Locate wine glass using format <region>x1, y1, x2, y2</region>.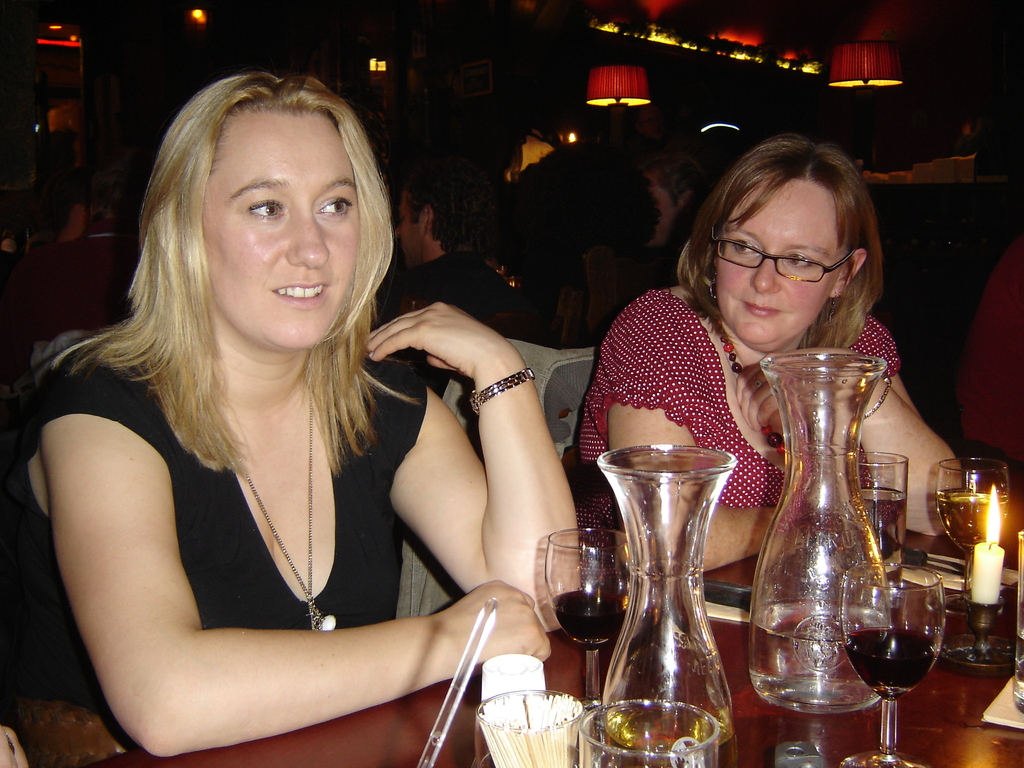
<region>936, 458, 1007, 613</region>.
